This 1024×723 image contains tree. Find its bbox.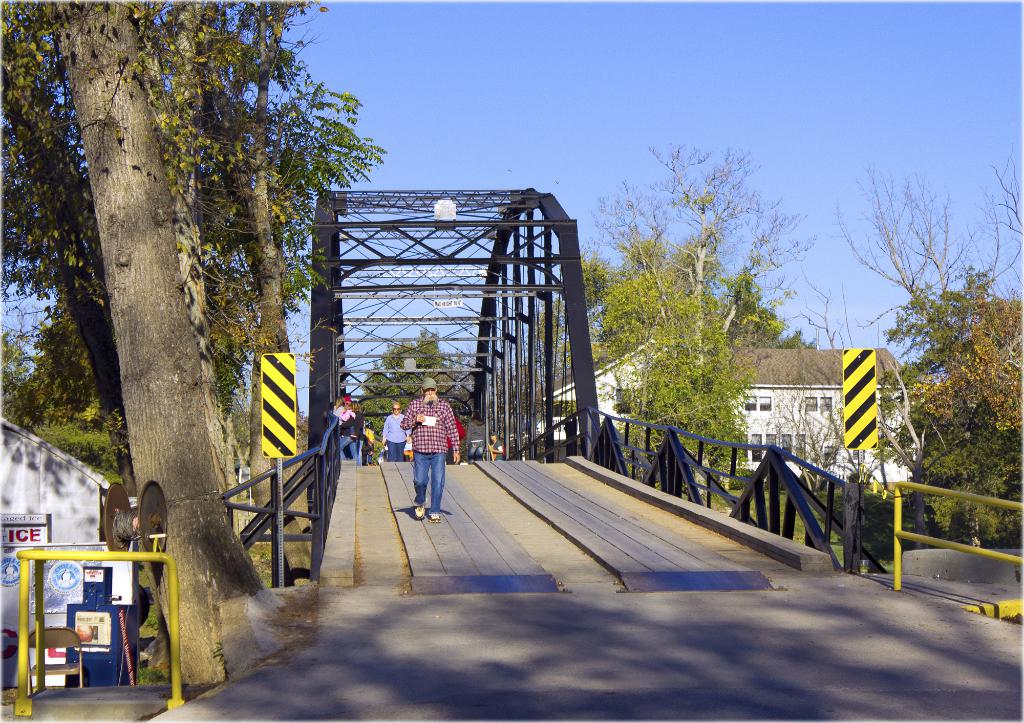
x1=881 y1=261 x2=1023 y2=544.
